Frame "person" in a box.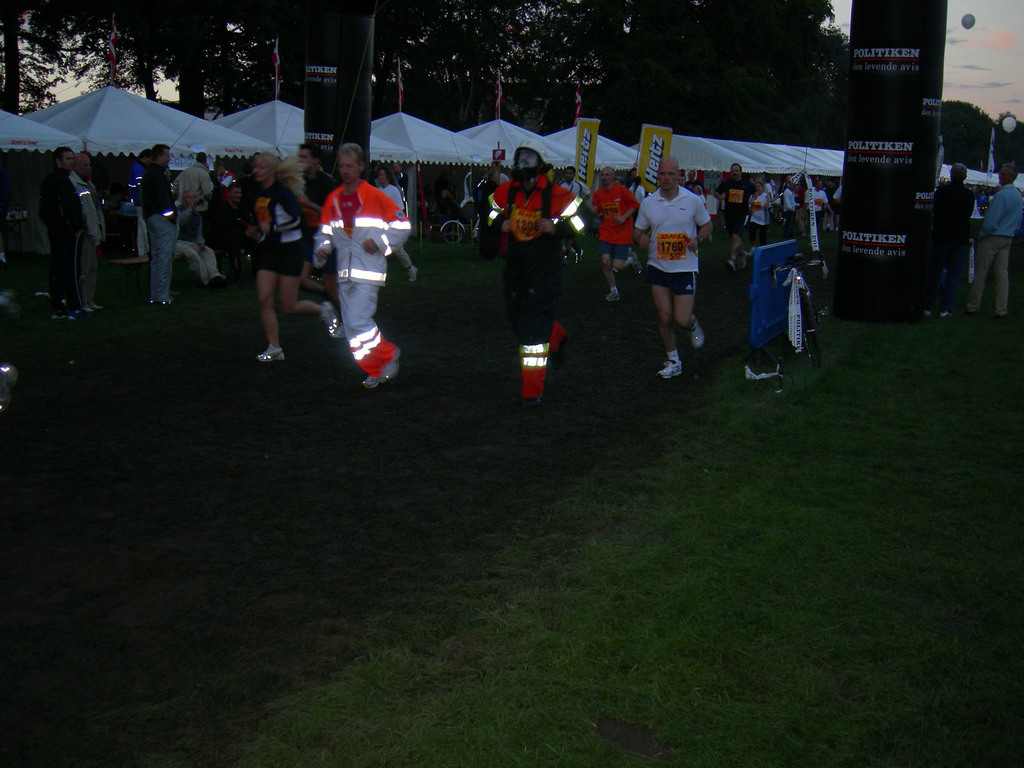
715,163,758,271.
